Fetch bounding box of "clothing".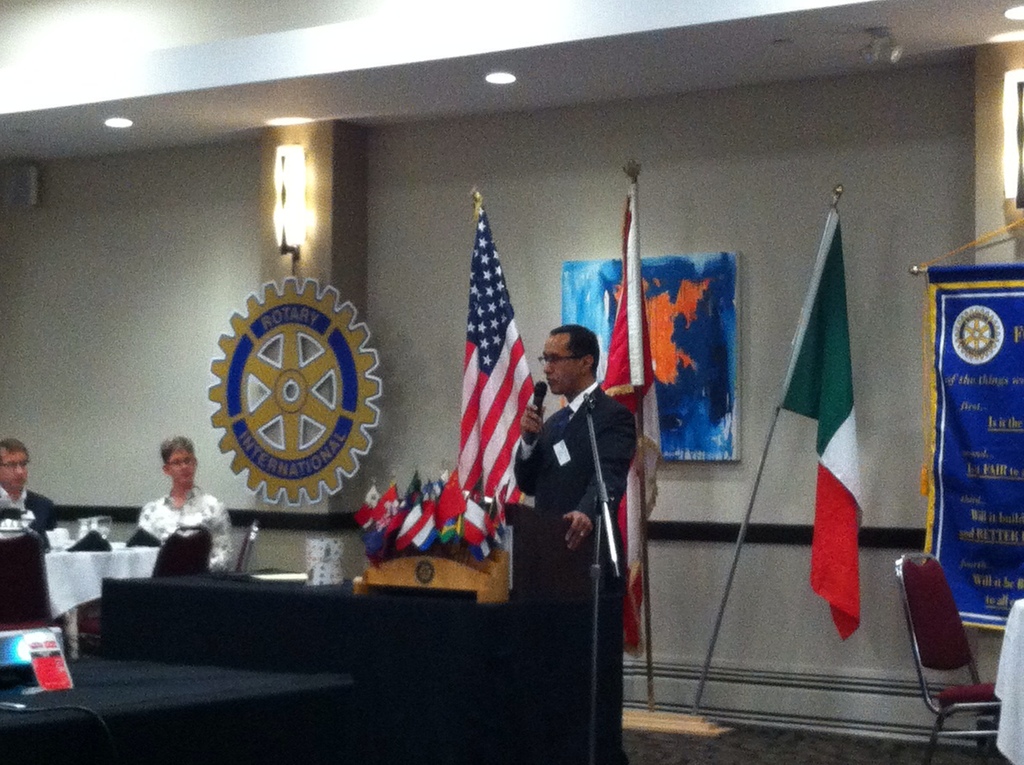
Bbox: box=[136, 480, 228, 563].
